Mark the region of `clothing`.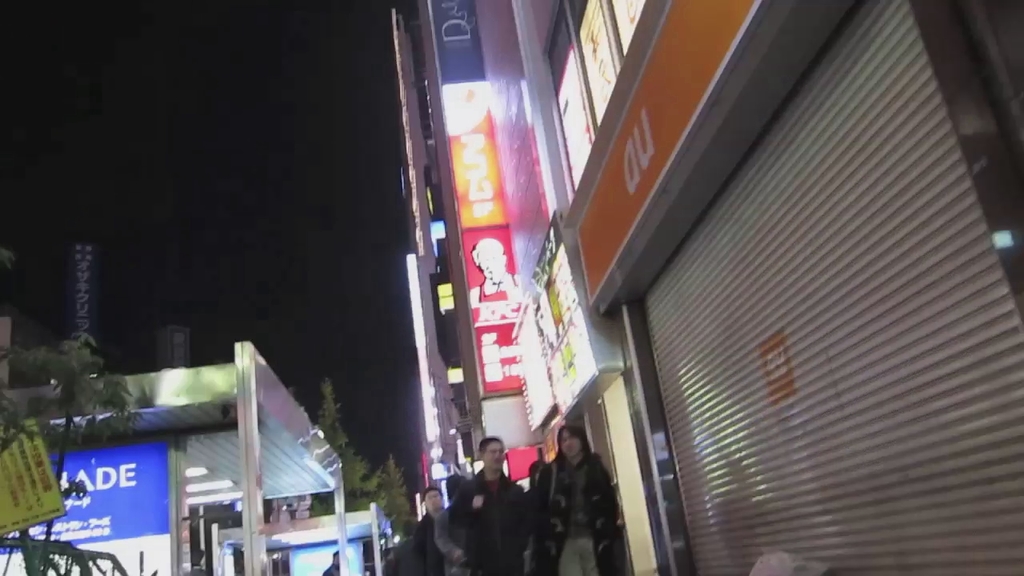
Region: pyautogui.locateOnScreen(528, 412, 626, 569).
